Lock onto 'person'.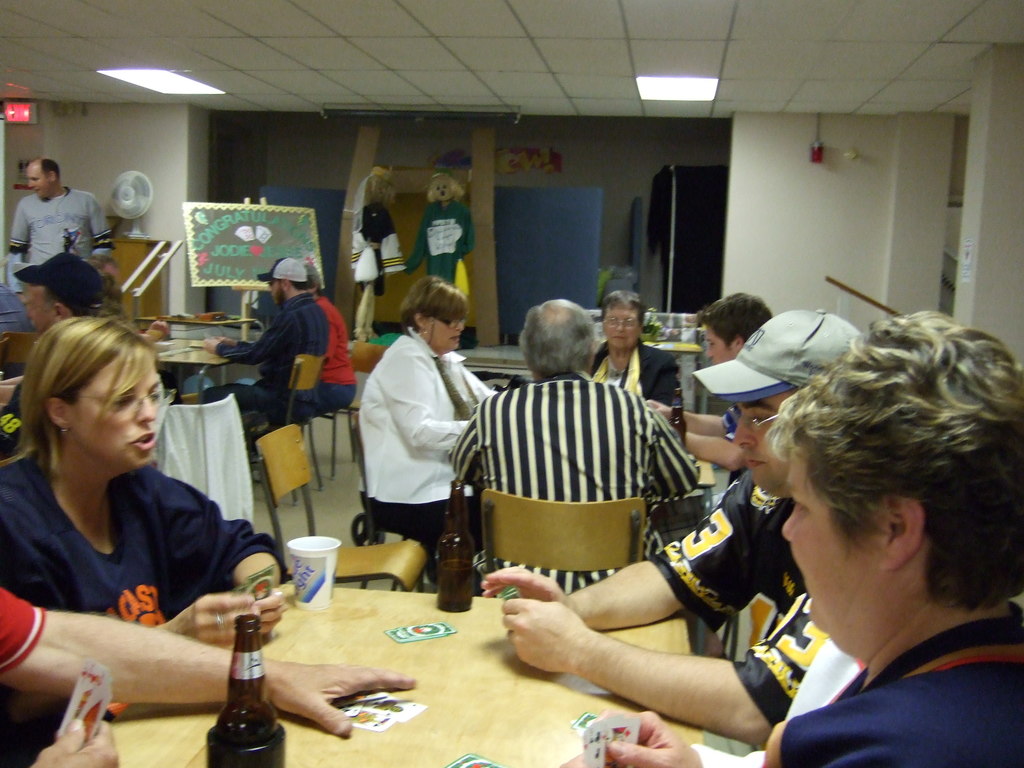
Locked: l=634, t=298, r=789, b=483.
